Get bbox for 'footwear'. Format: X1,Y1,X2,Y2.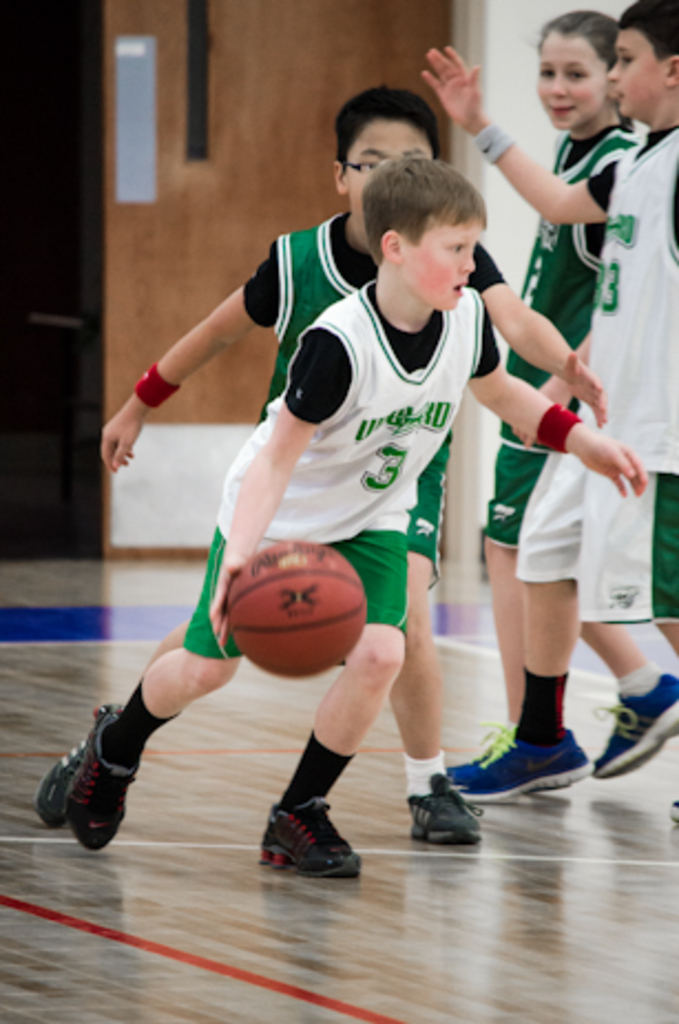
473,728,588,798.
